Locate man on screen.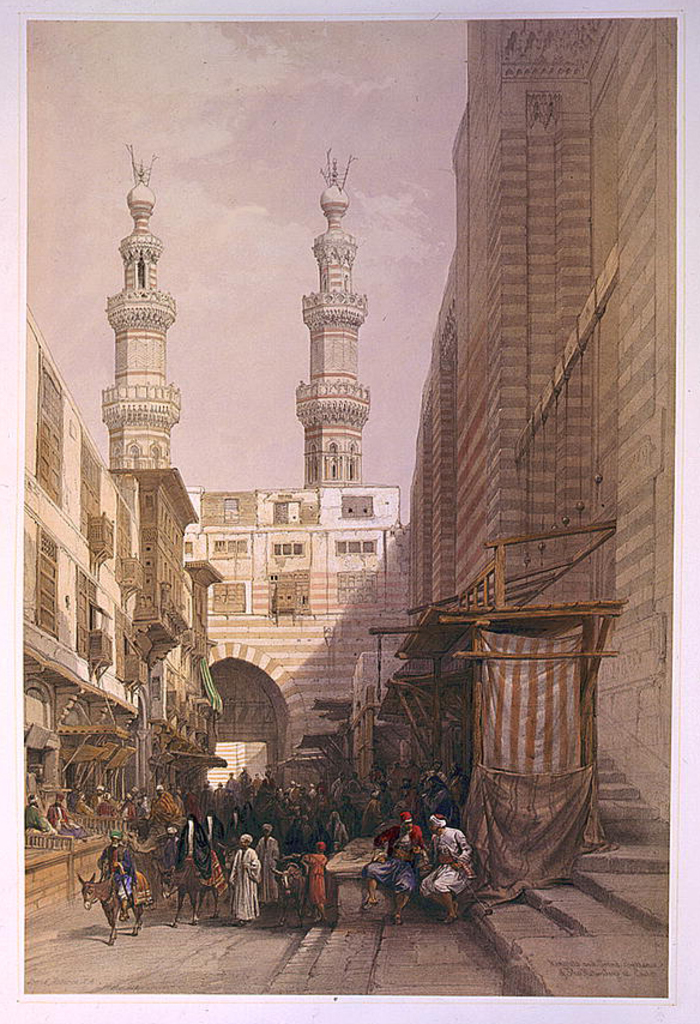
On screen at Rect(99, 836, 137, 920).
